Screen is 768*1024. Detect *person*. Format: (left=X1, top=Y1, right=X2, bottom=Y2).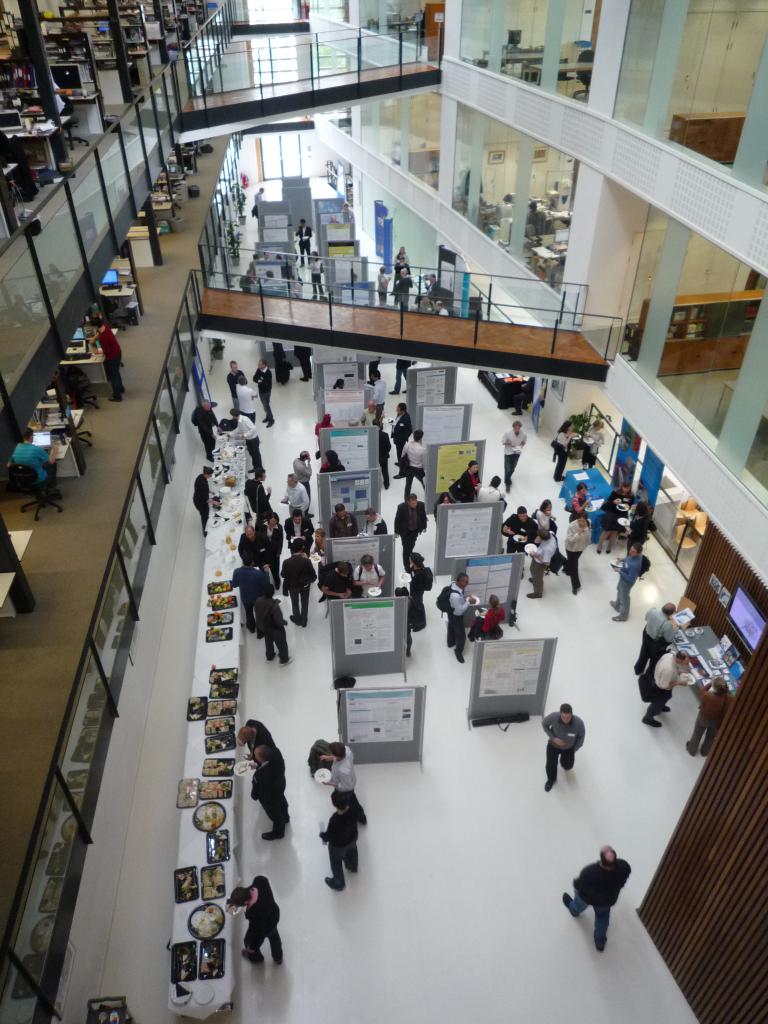
(left=499, top=509, right=538, bottom=555).
